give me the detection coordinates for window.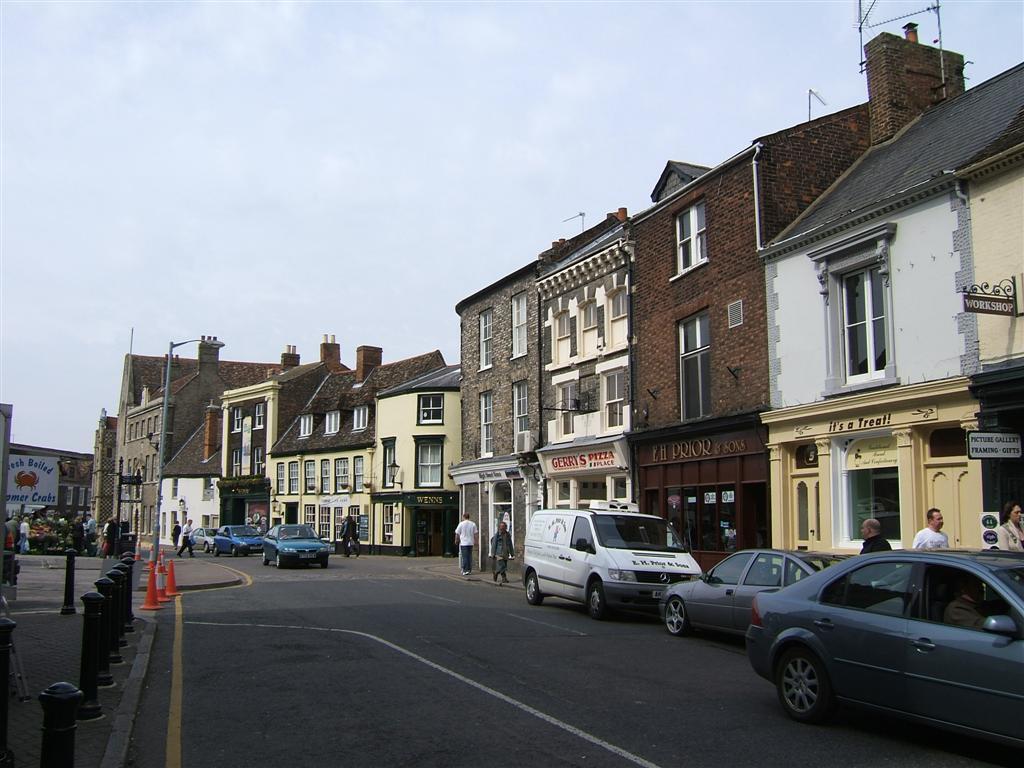
[left=326, top=410, right=339, bottom=433].
